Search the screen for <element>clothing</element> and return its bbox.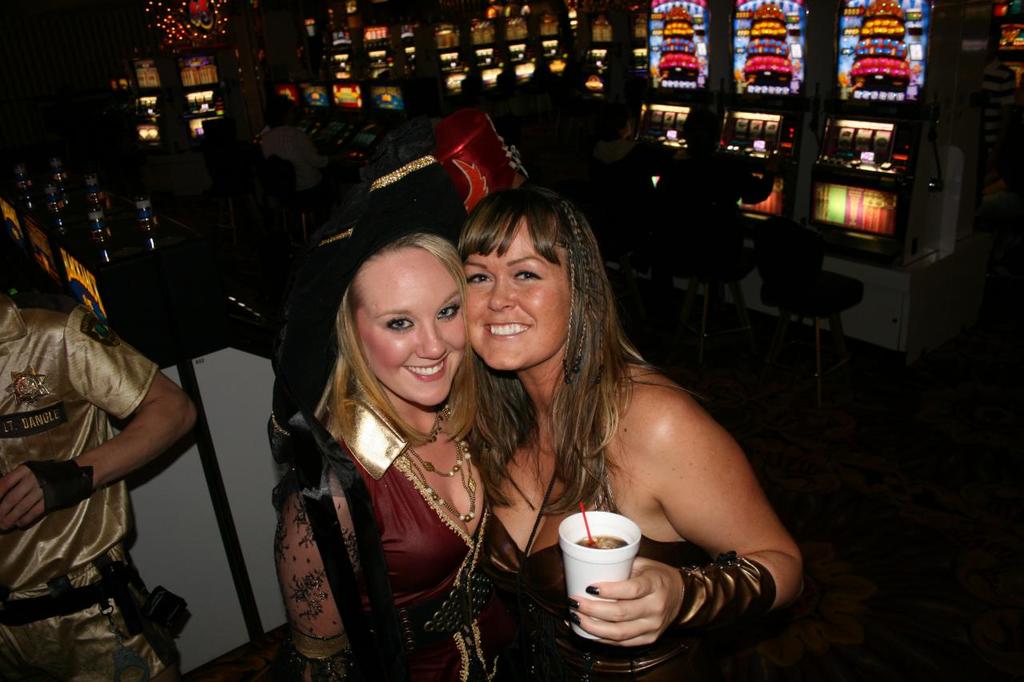
Found: 262 121 328 204.
